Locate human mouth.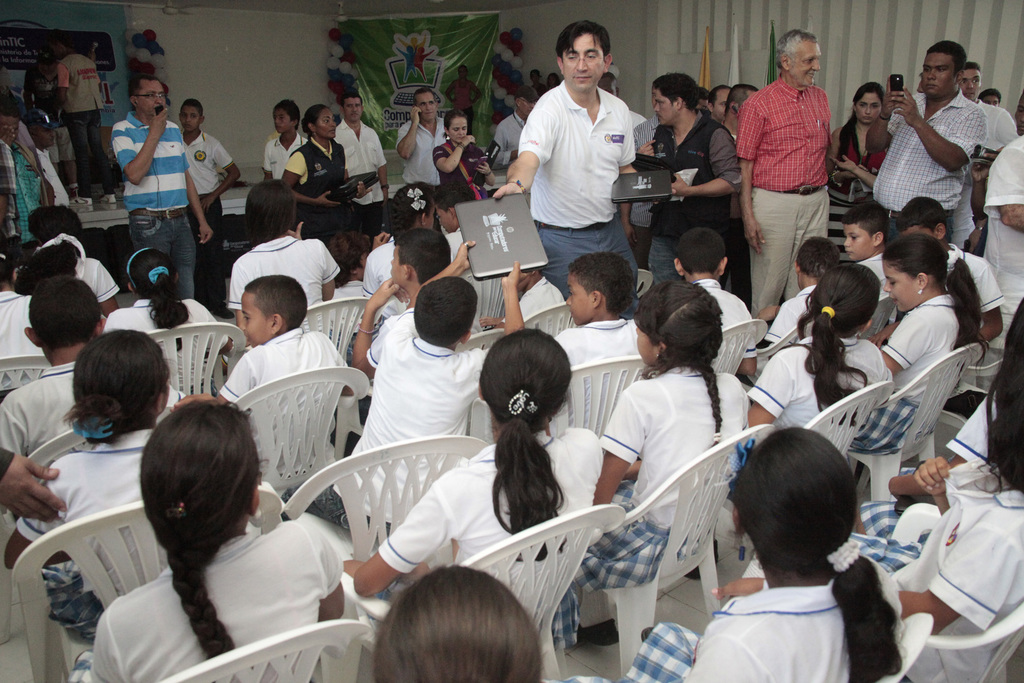
Bounding box: bbox=[863, 114, 874, 120].
